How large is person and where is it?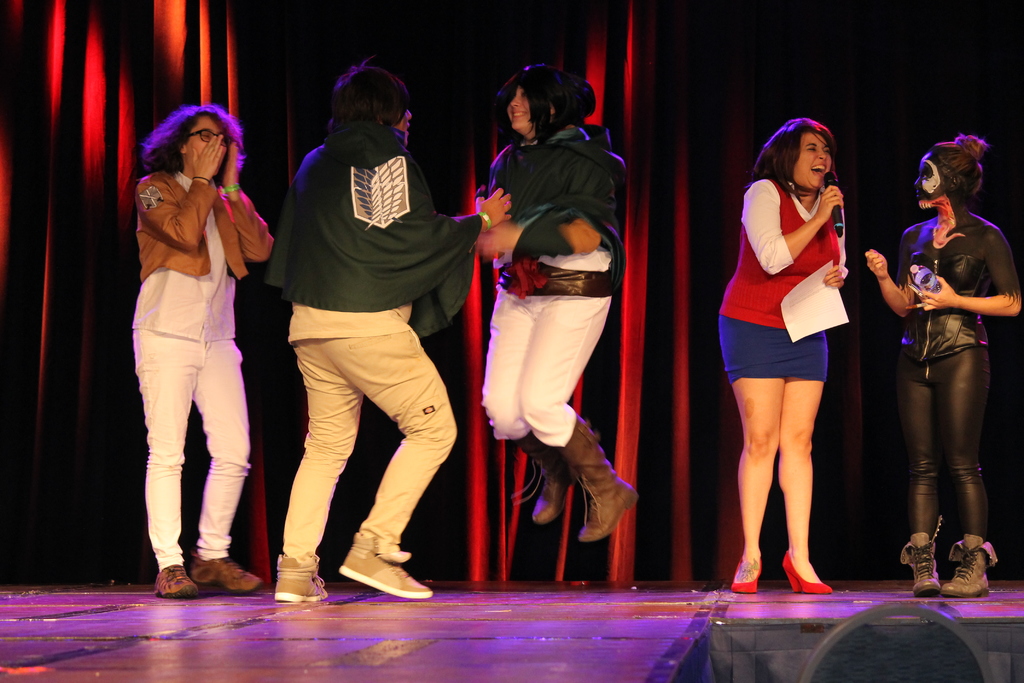
Bounding box: [480,67,625,553].
